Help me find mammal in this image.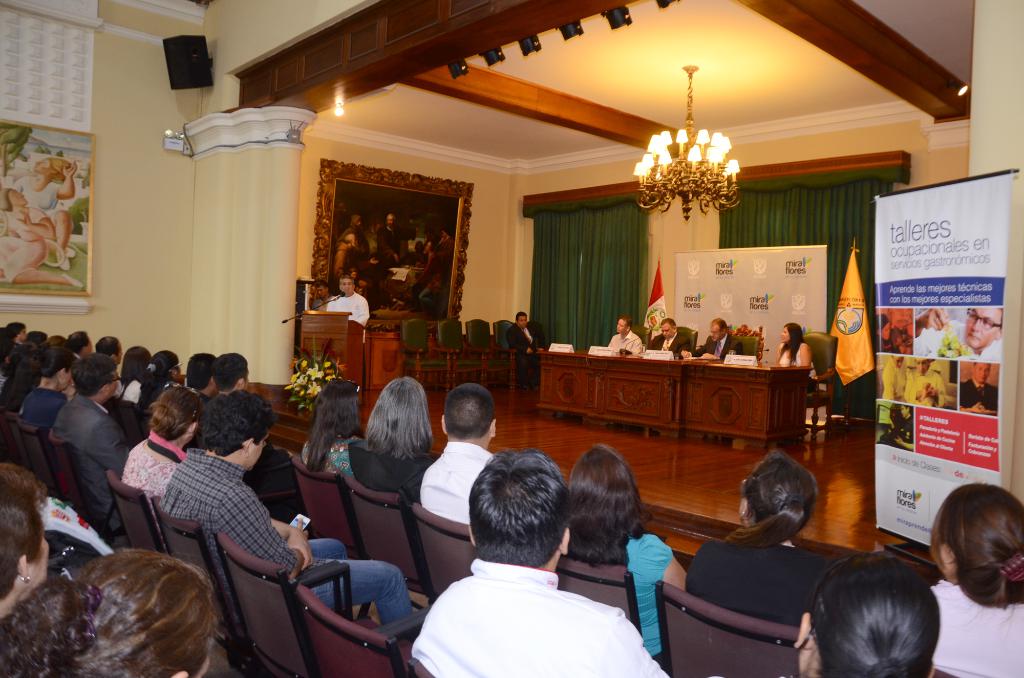
Found it: x1=506 y1=308 x2=542 y2=375.
